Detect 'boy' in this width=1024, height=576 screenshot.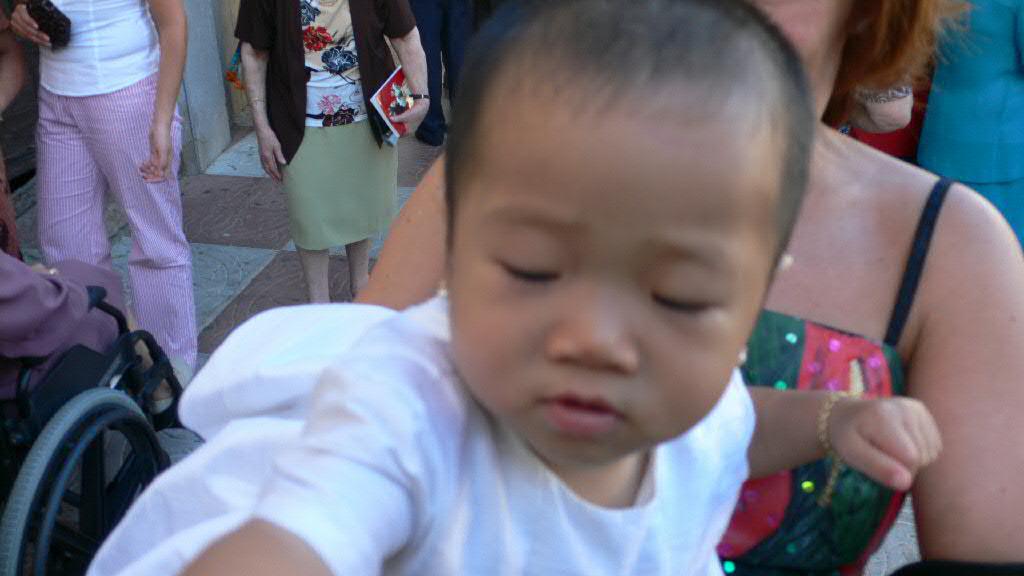
Detection: pyautogui.locateOnScreen(77, 11, 735, 575).
